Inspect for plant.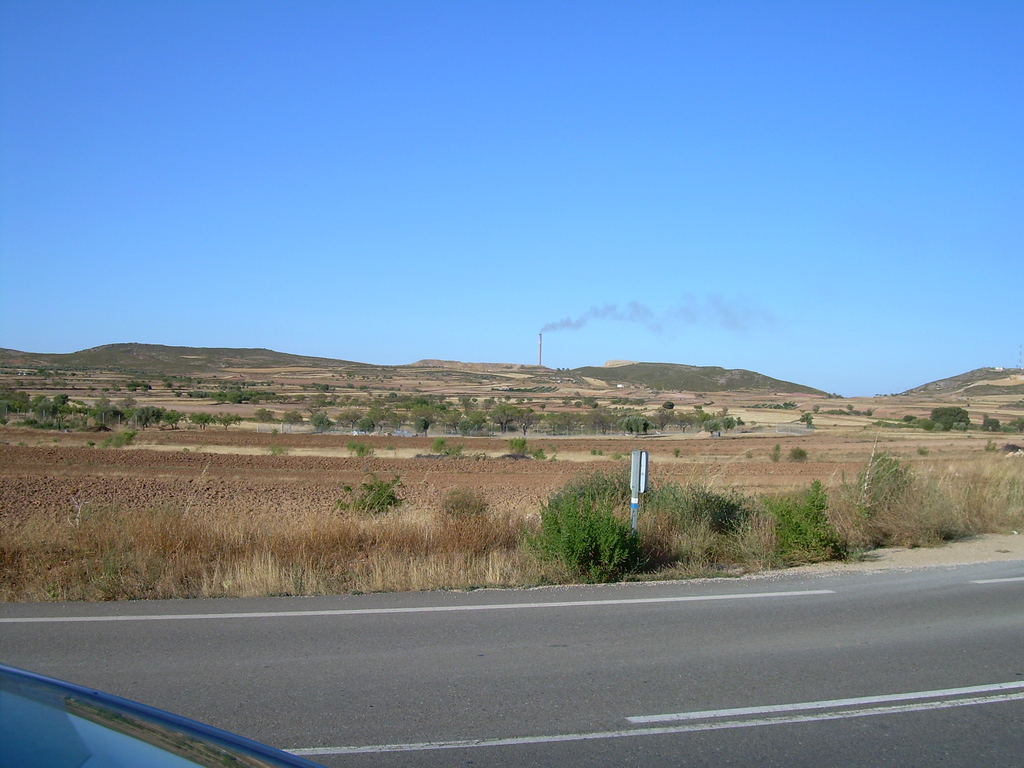
Inspection: [333,470,406,518].
